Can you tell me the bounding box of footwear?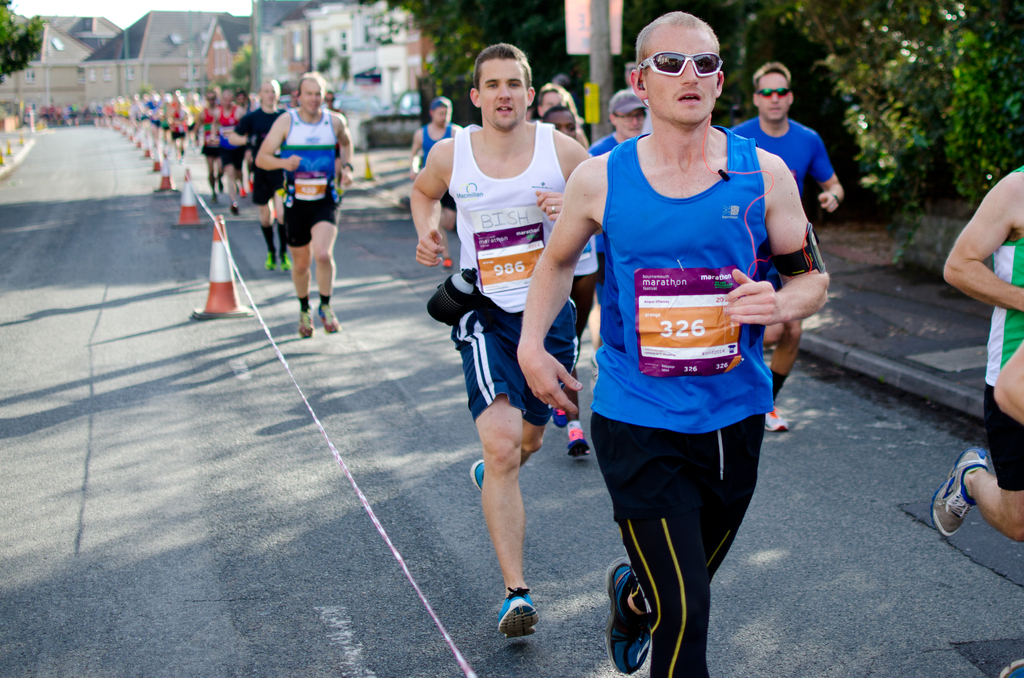
region(495, 582, 543, 641).
